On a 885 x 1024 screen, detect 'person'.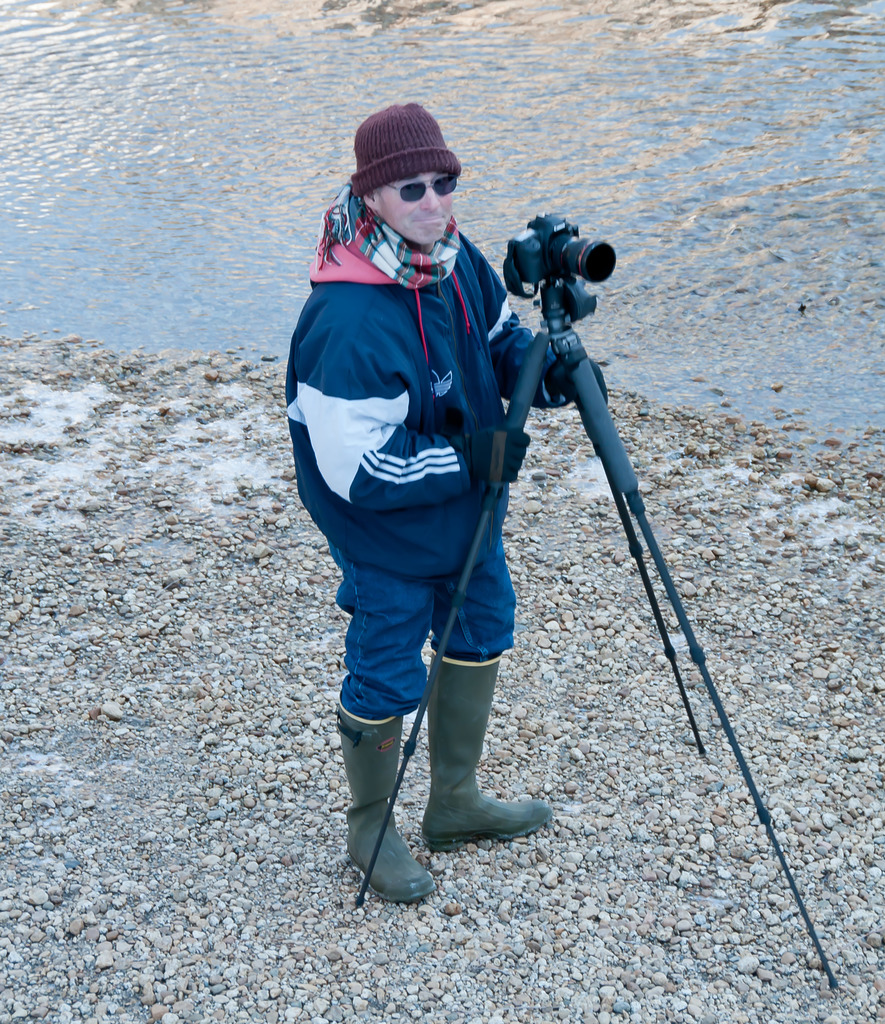
x1=280, y1=95, x2=616, y2=908.
